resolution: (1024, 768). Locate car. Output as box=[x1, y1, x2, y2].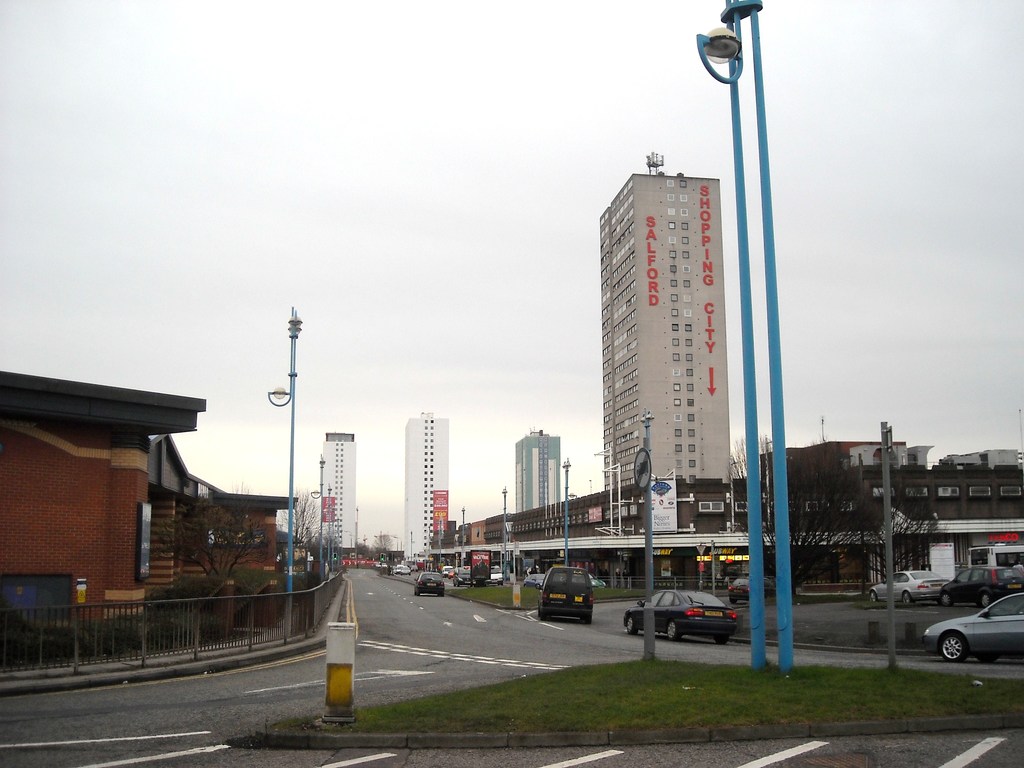
box=[921, 588, 1023, 660].
